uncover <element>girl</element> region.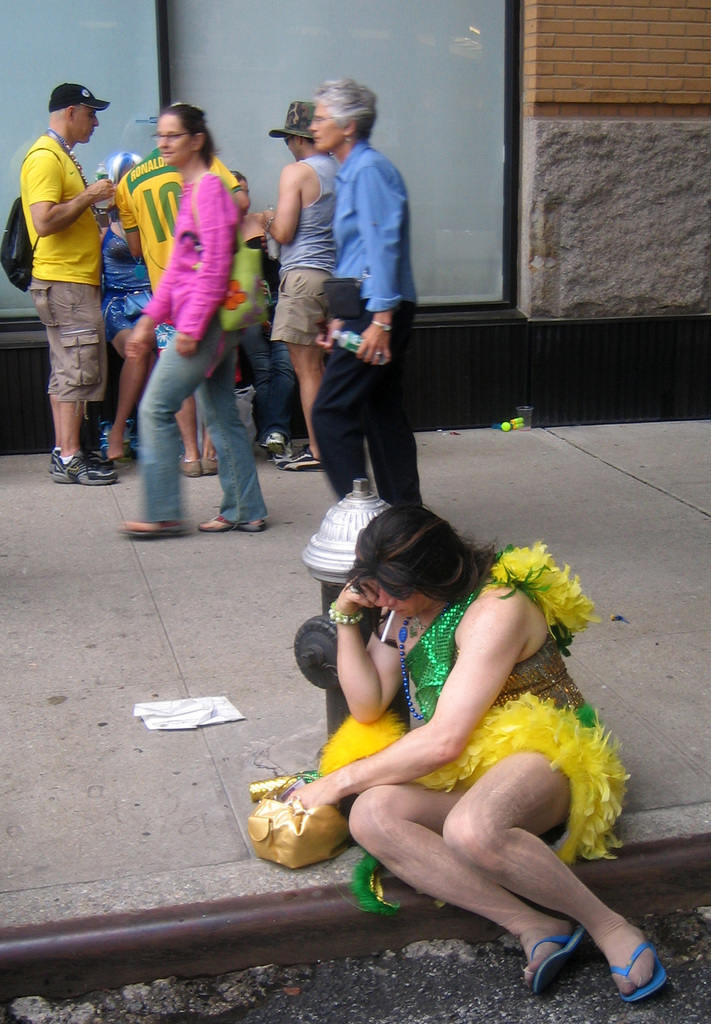
Uncovered: 118/99/268/536.
